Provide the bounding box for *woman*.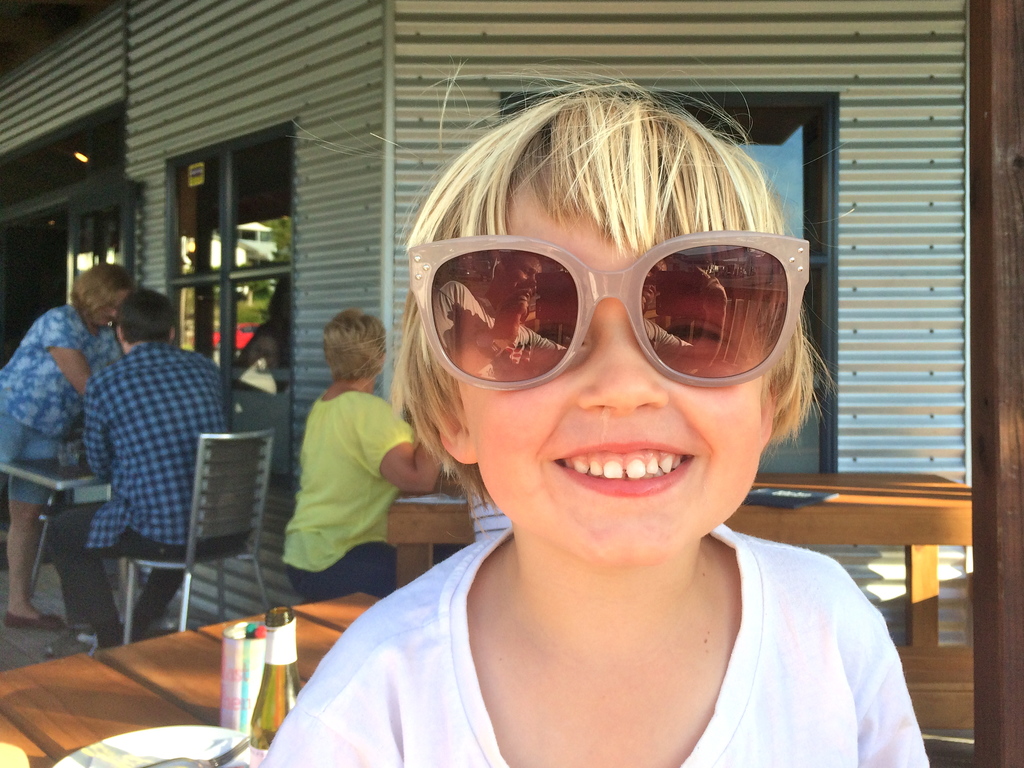
l=264, t=97, r=921, b=760.
